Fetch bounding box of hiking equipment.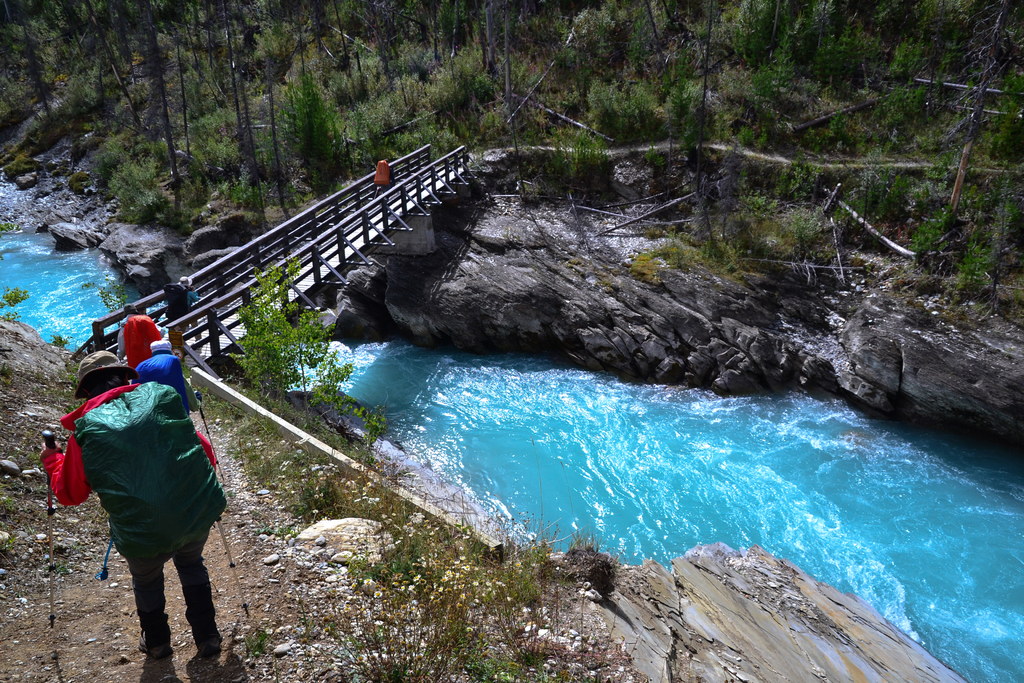
Bbox: rect(196, 391, 226, 481).
